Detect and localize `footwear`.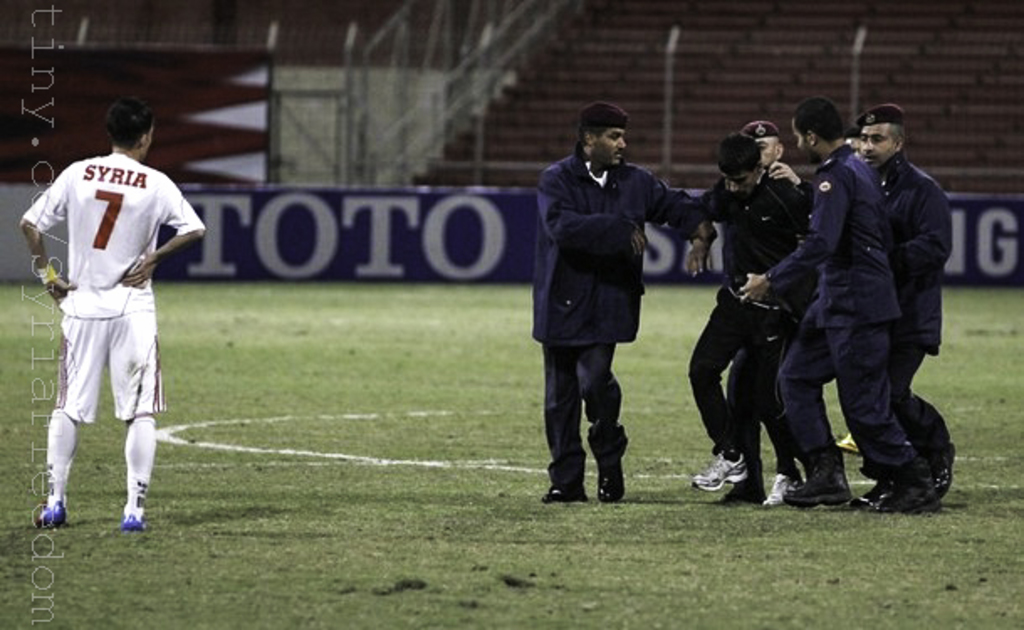
Localized at (685,449,737,497).
